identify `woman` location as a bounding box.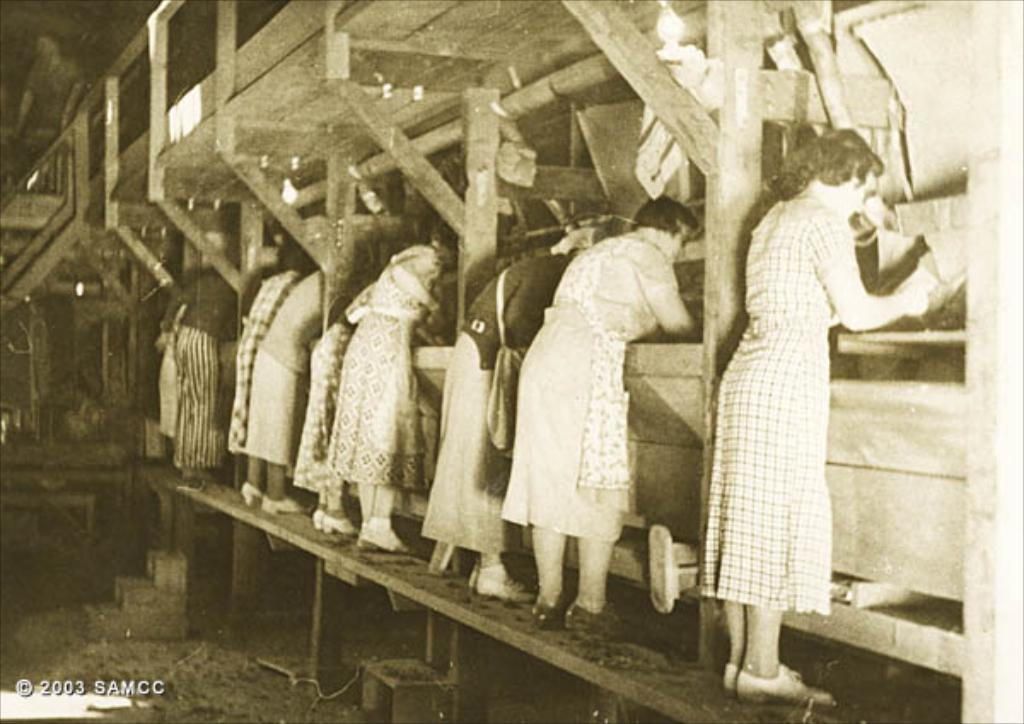
bbox=[229, 249, 300, 449].
